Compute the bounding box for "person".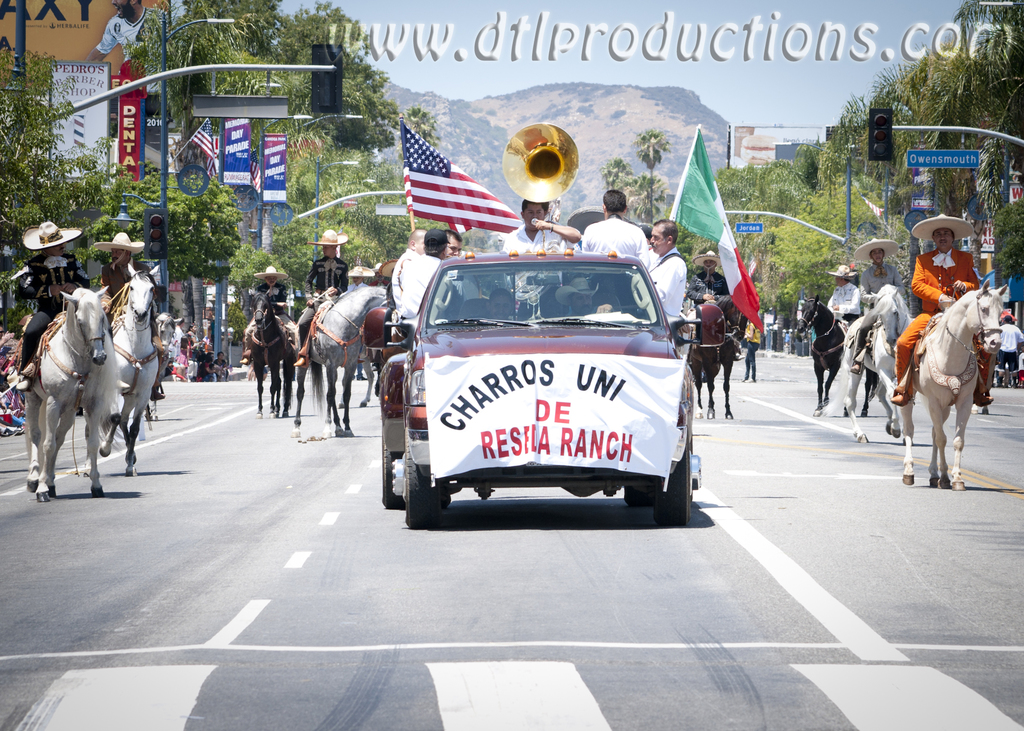
select_region(887, 209, 993, 411).
